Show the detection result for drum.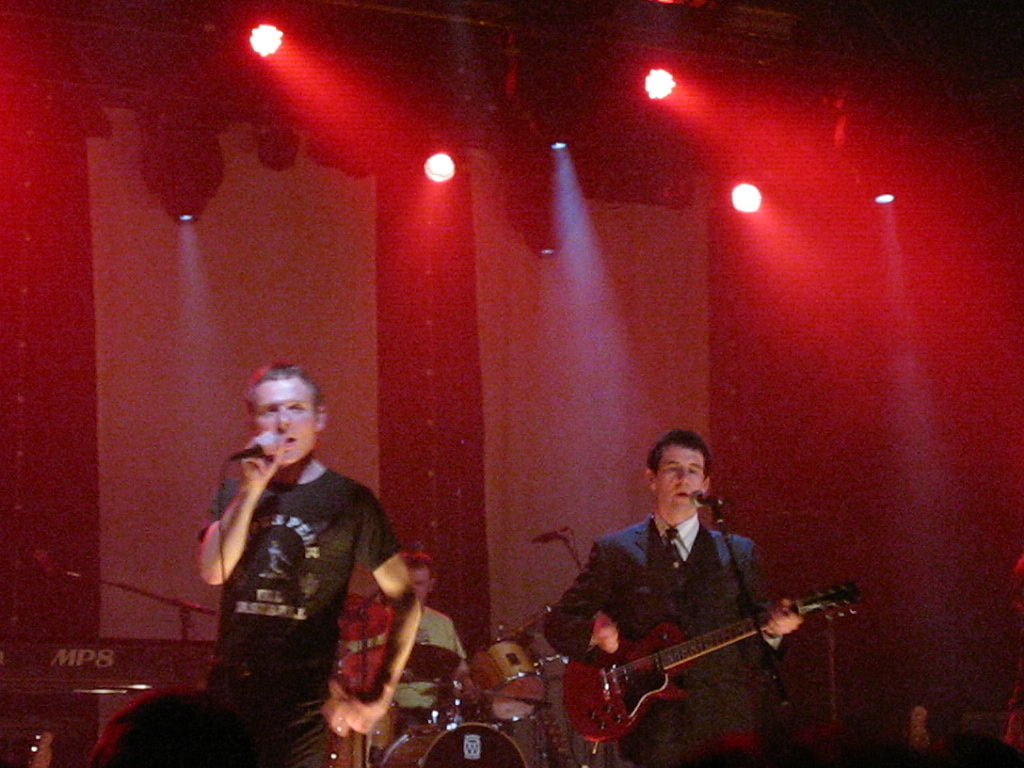
{"x1": 468, "y1": 632, "x2": 545, "y2": 722}.
